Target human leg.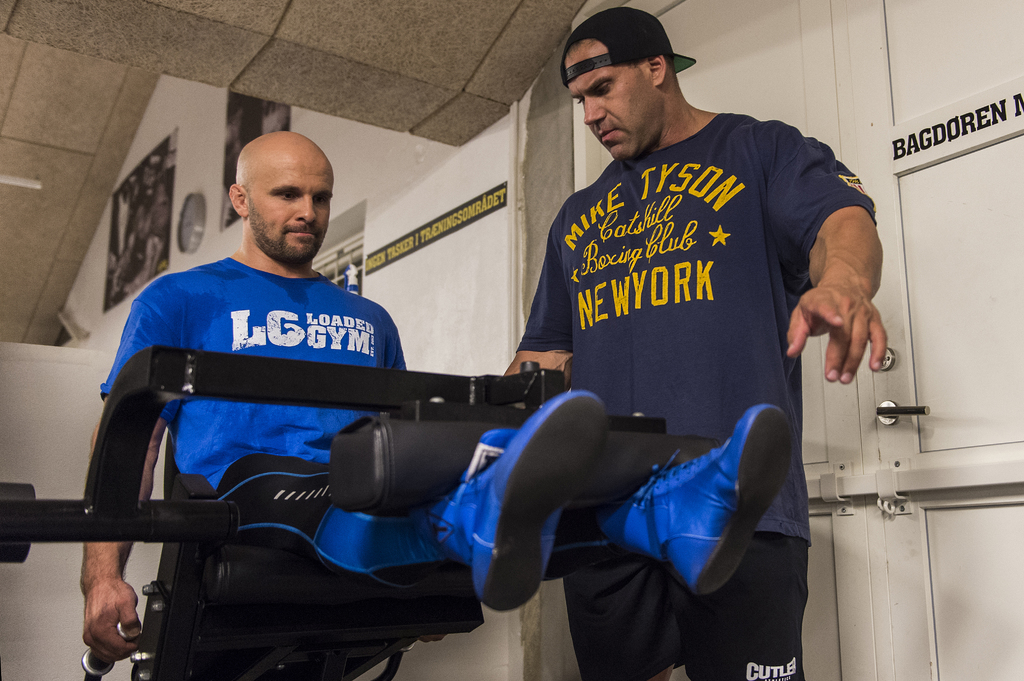
Target region: l=575, t=549, r=684, b=680.
